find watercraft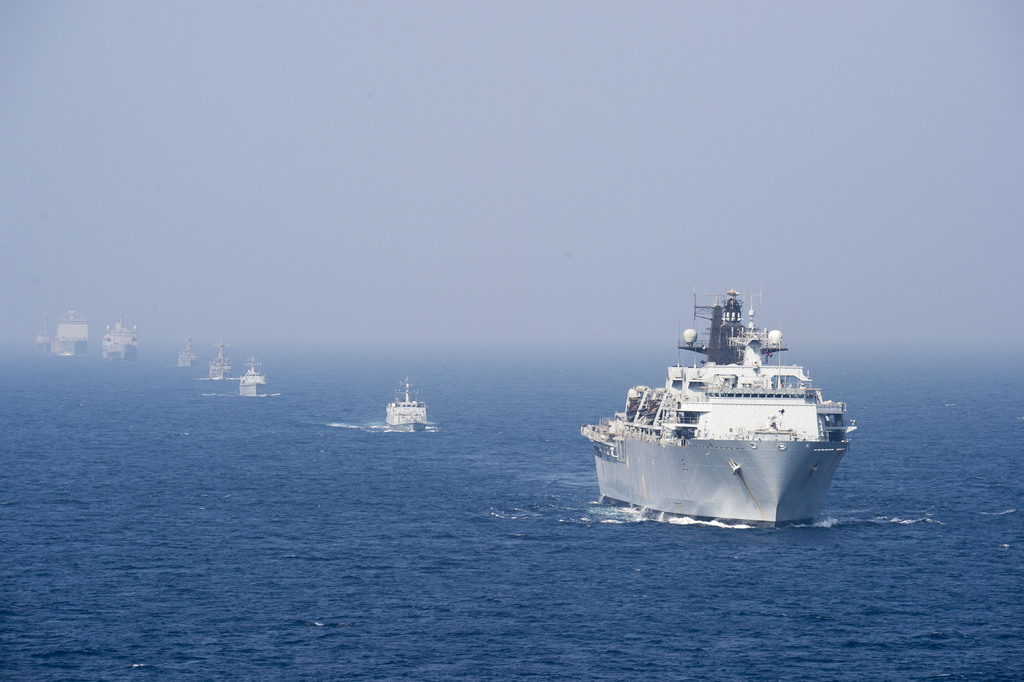
rect(385, 372, 432, 433)
